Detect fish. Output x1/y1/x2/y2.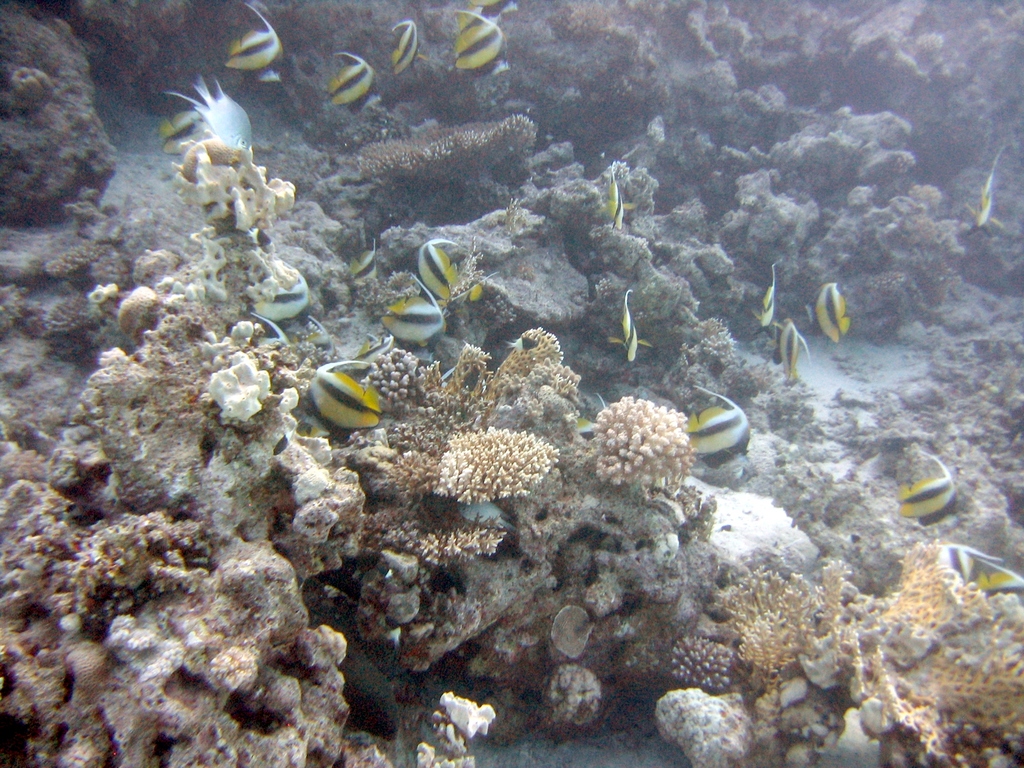
326/49/381/119.
